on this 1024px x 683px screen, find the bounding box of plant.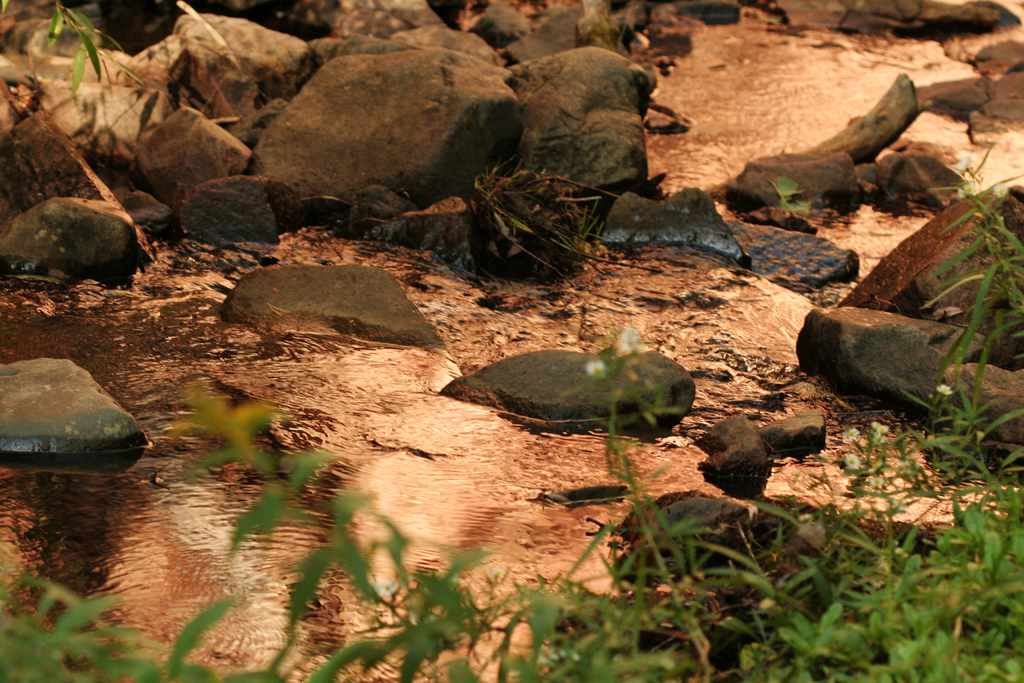
Bounding box: (x1=44, y1=0, x2=149, y2=103).
